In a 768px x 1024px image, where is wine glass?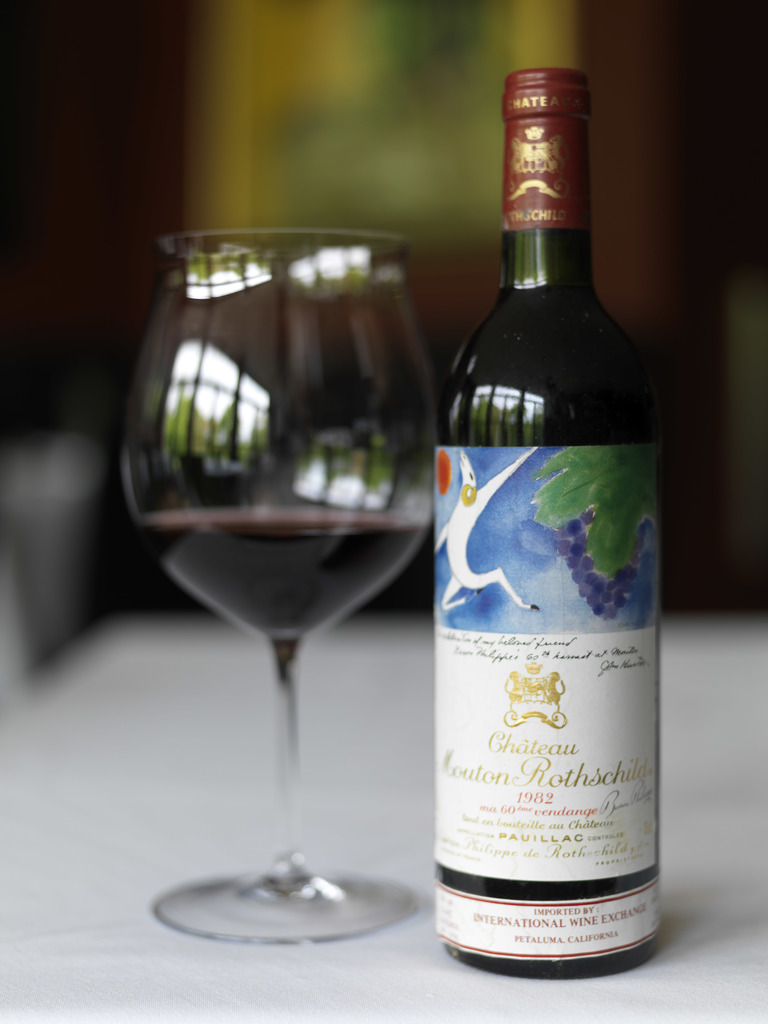
box=[120, 232, 435, 947].
